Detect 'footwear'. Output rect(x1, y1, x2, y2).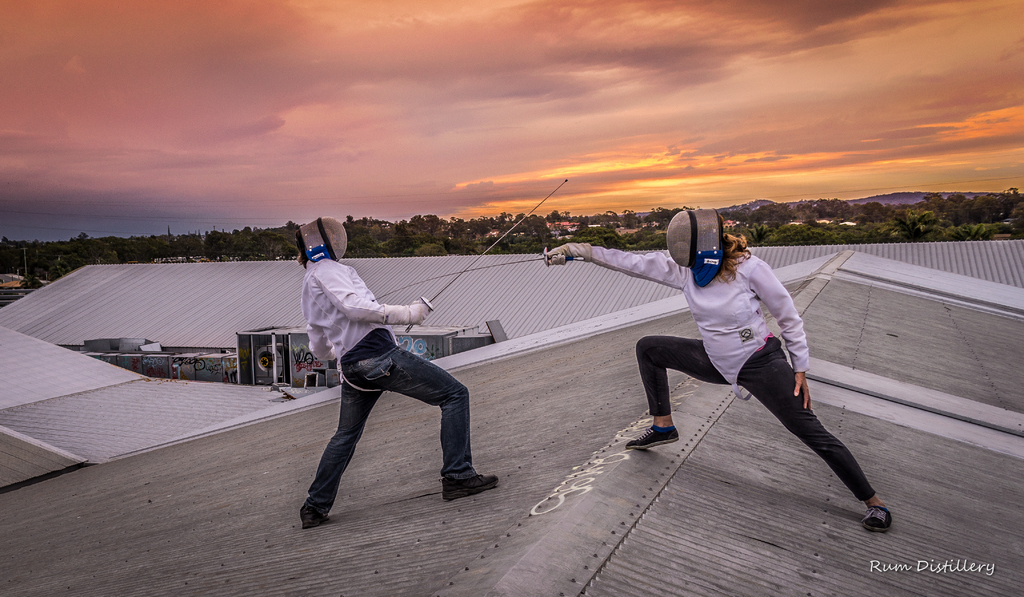
rect(435, 448, 489, 511).
